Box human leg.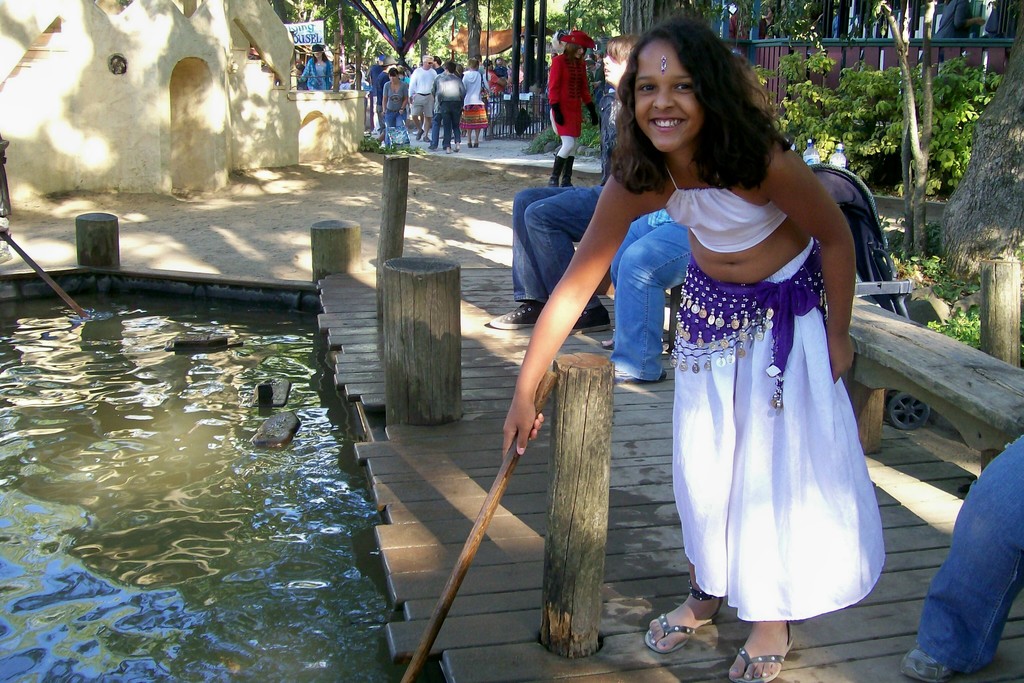
725:259:796:682.
